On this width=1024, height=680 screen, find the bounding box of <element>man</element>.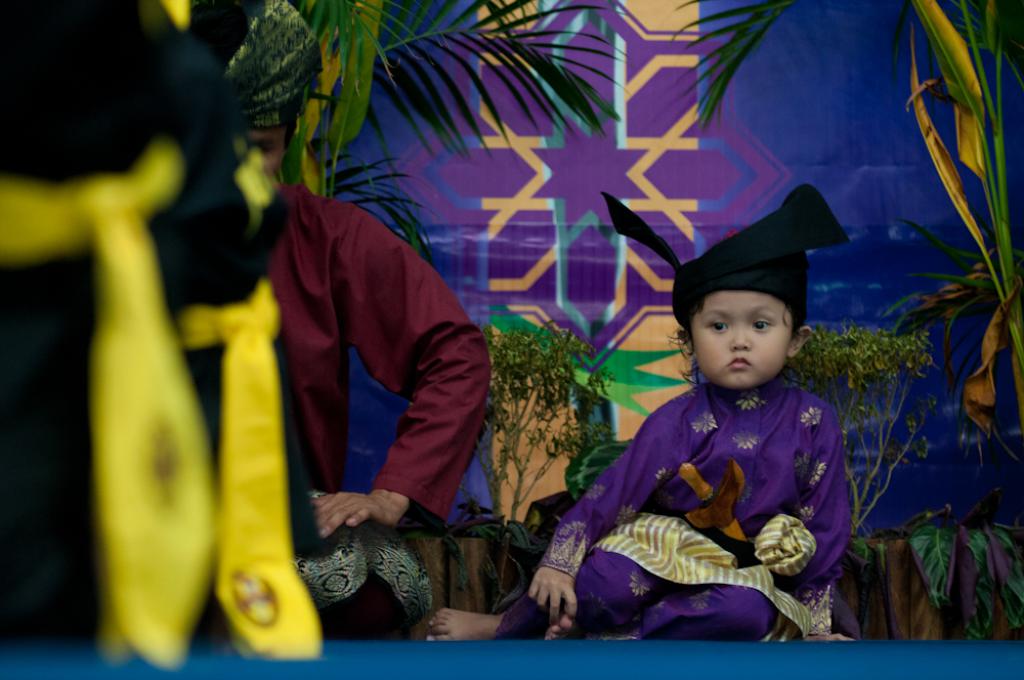
Bounding box: <region>239, 0, 500, 655</region>.
